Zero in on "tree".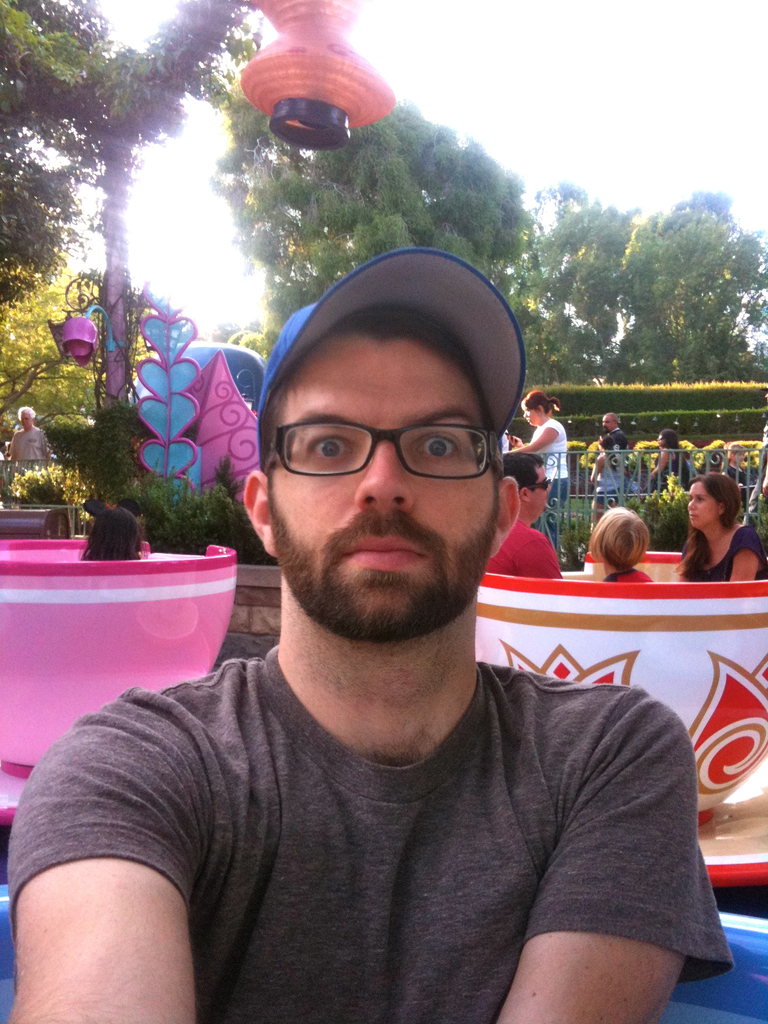
Zeroed in: (0,127,105,298).
